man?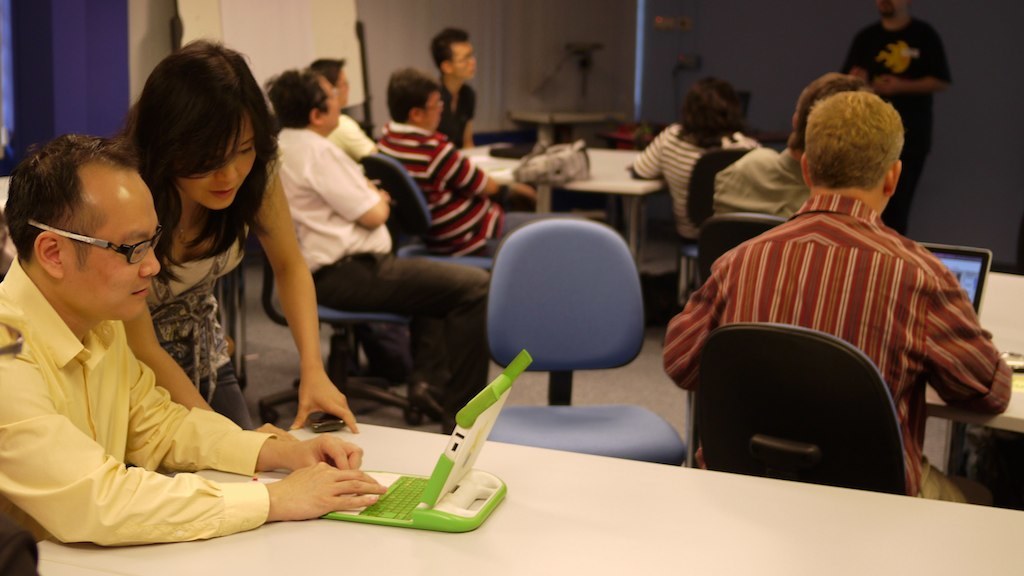
bbox(267, 67, 499, 417)
